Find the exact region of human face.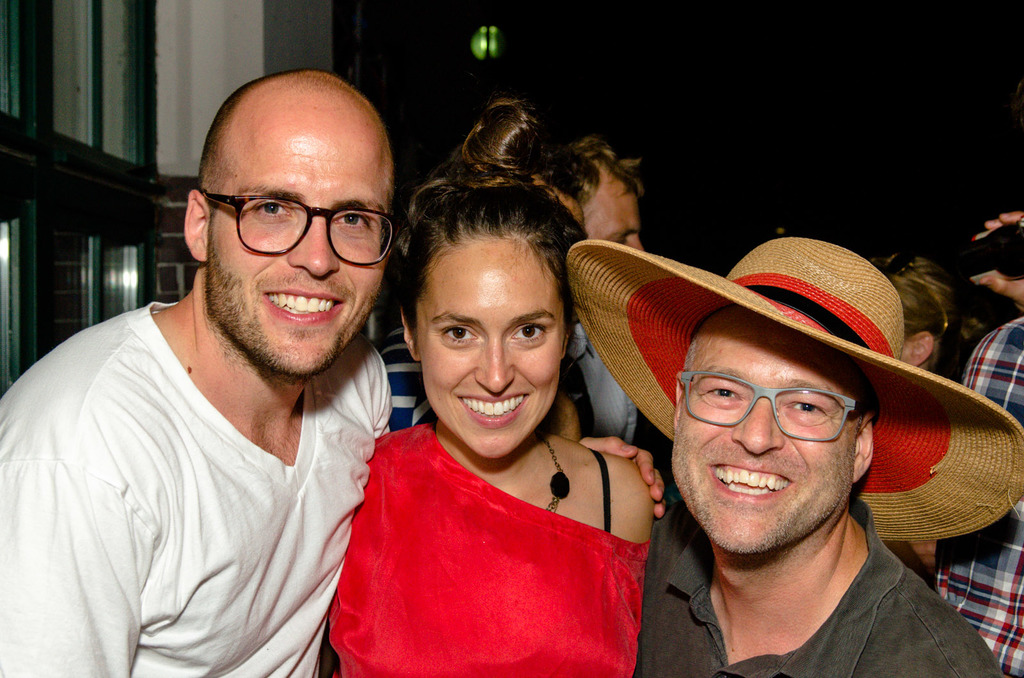
Exact region: pyautogui.locateOnScreen(582, 166, 641, 252).
